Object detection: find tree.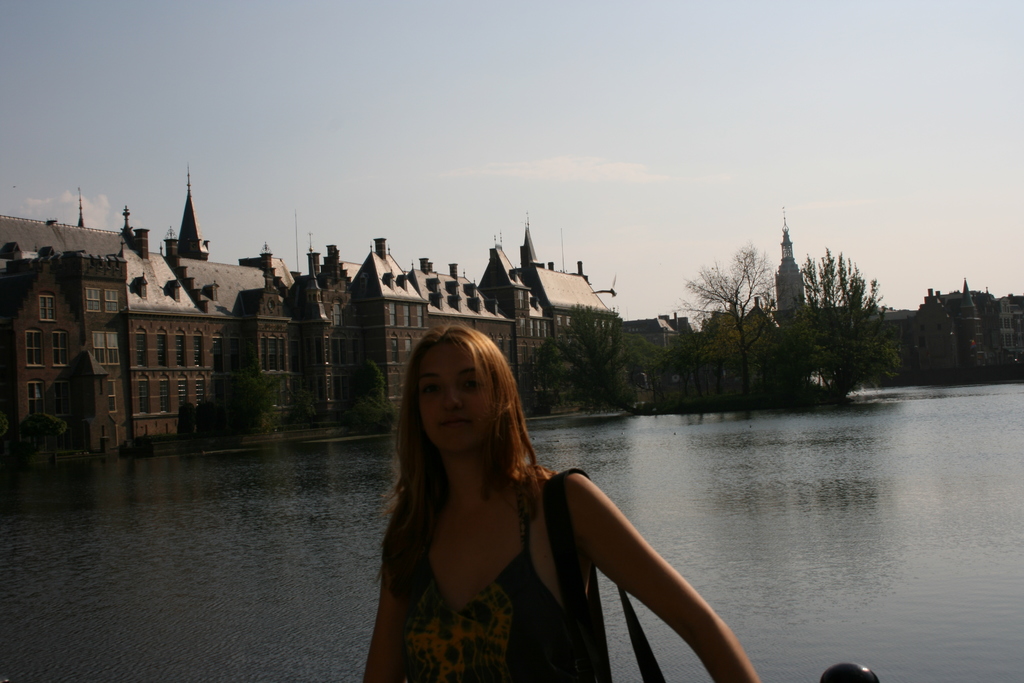
bbox=(914, 331, 1006, 384).
